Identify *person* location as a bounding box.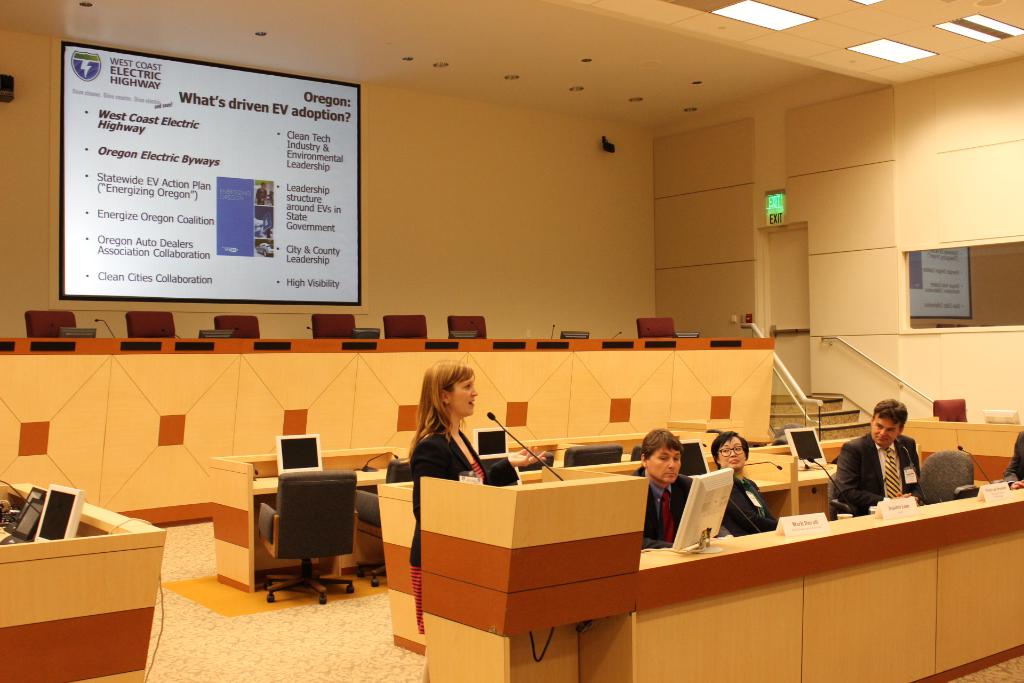
detection(632, 431, 701, 550).
